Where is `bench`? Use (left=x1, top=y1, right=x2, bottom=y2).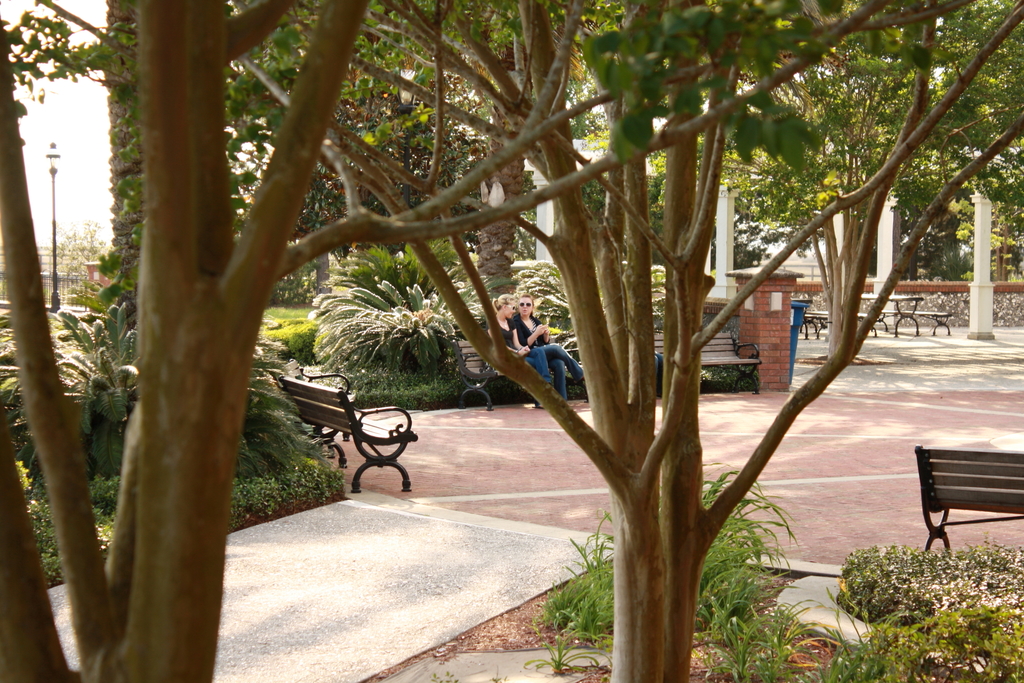
(left=294, top=381, right=425, bottom=494).
